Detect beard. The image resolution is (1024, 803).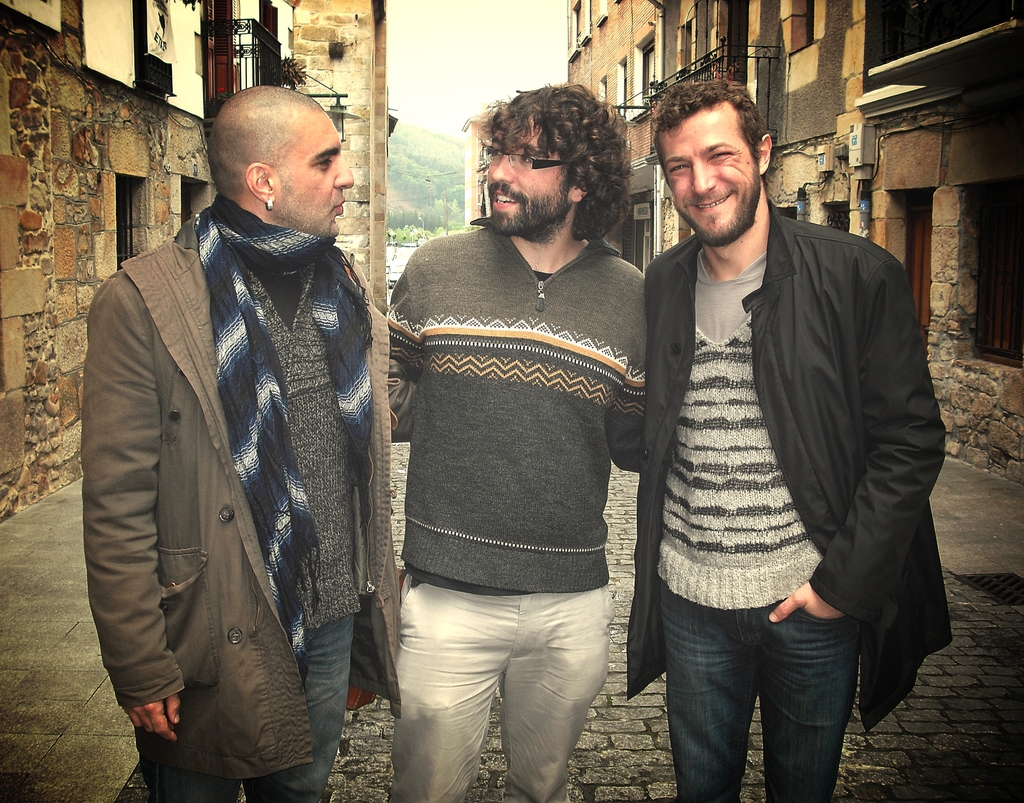
pyautogui.locateOnScreen(488, 186, 577, 241).
